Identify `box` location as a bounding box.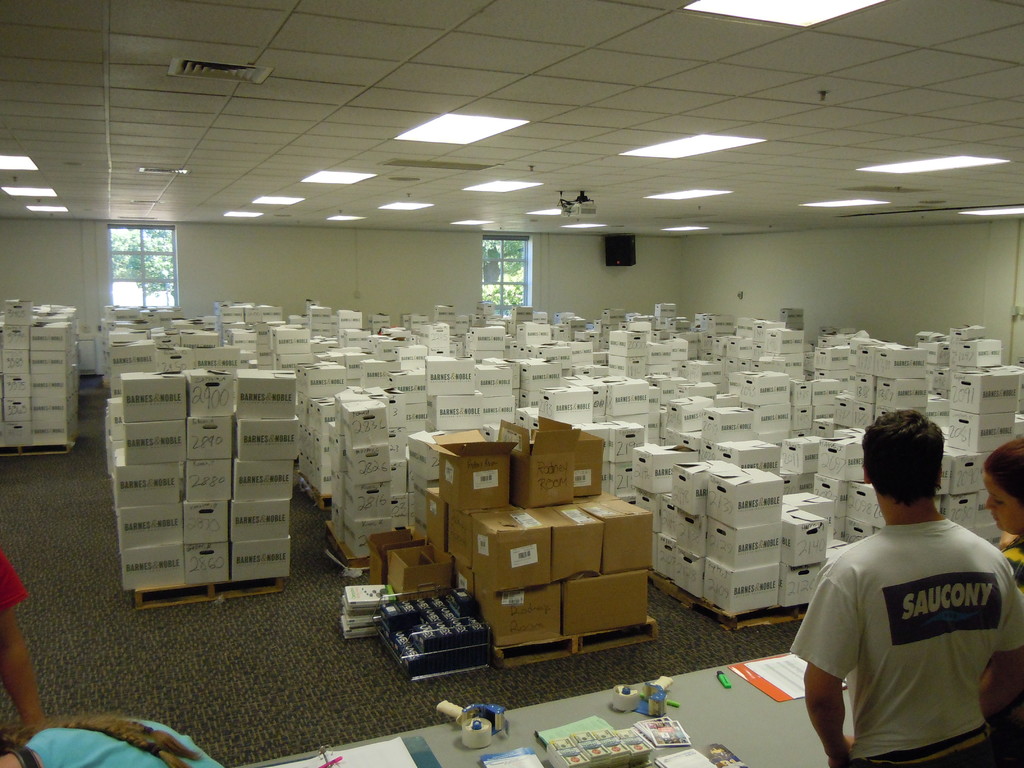
{"x1": 566, "y1": 563, "x2": 653, "y2": 637}.
